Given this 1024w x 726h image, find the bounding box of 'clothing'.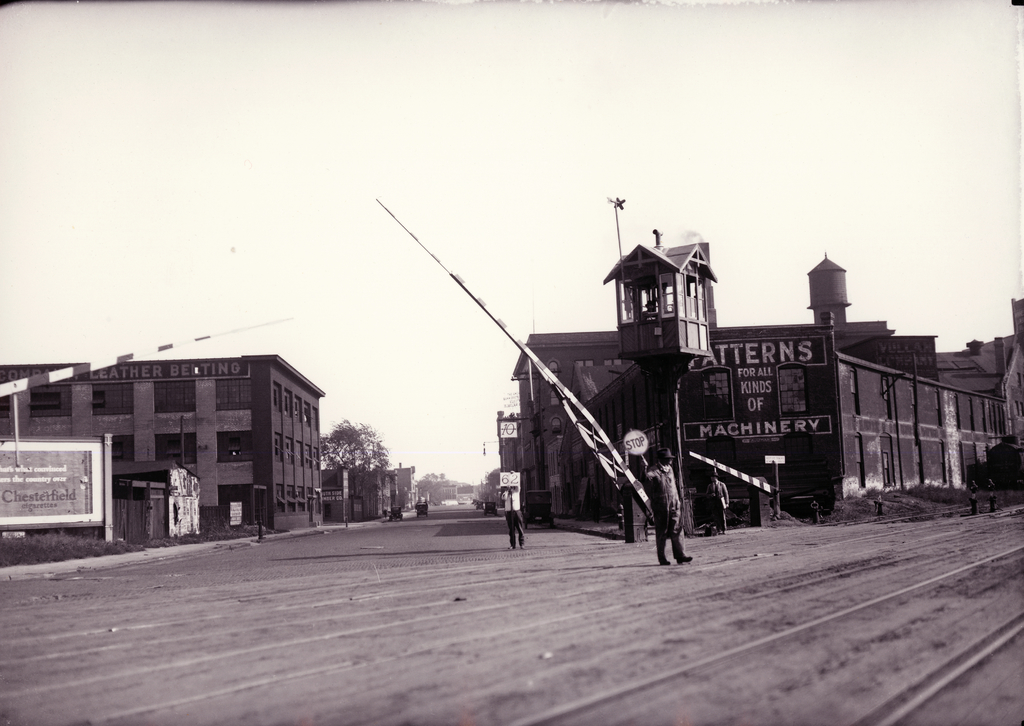
{"x1": 706, "y1": 476, "x2": 733, "y2": 535}.
